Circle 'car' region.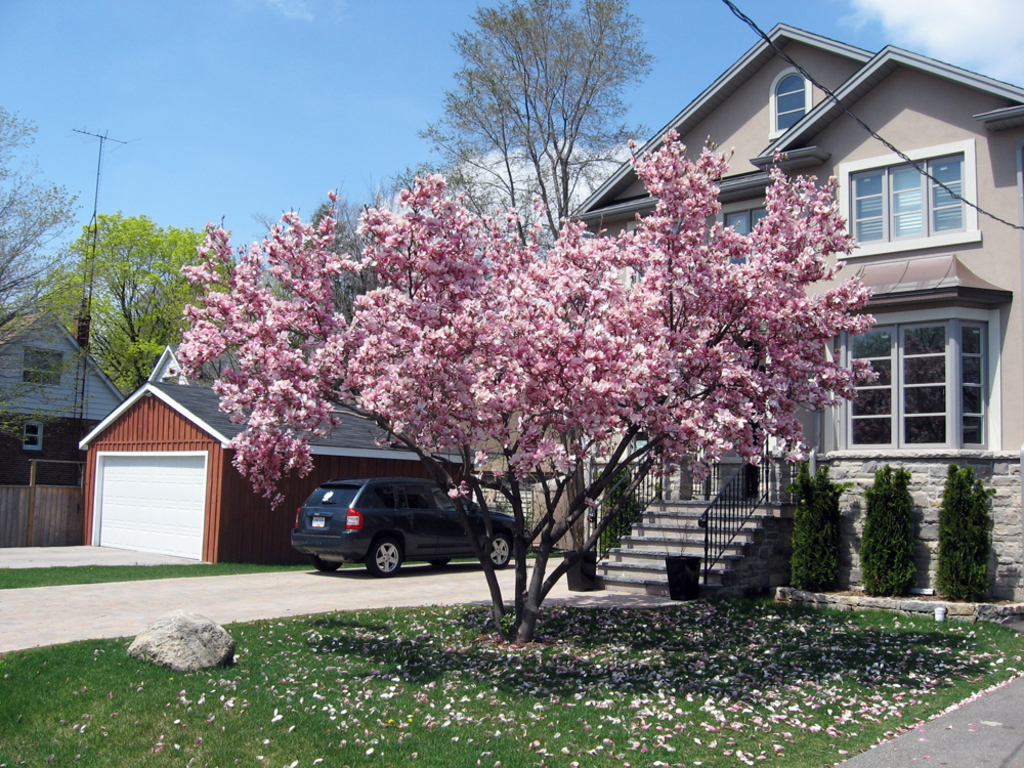
Region: detection(293, 473, 523, 577).
